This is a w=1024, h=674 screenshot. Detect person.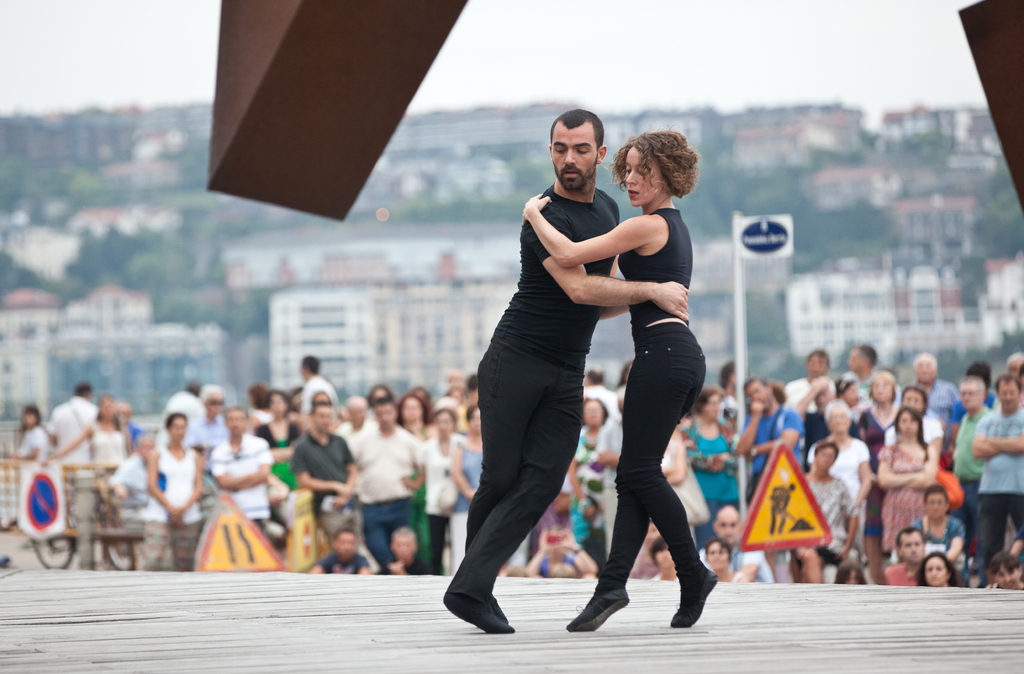
83 399 131 473.
